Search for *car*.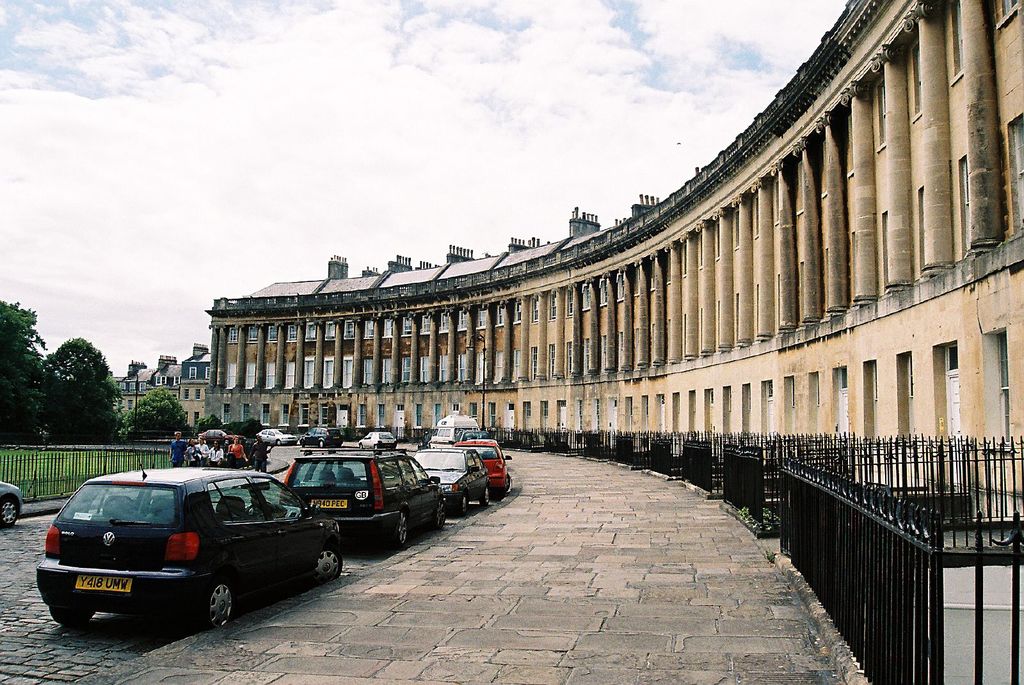
Found at 363/430/398/448.
